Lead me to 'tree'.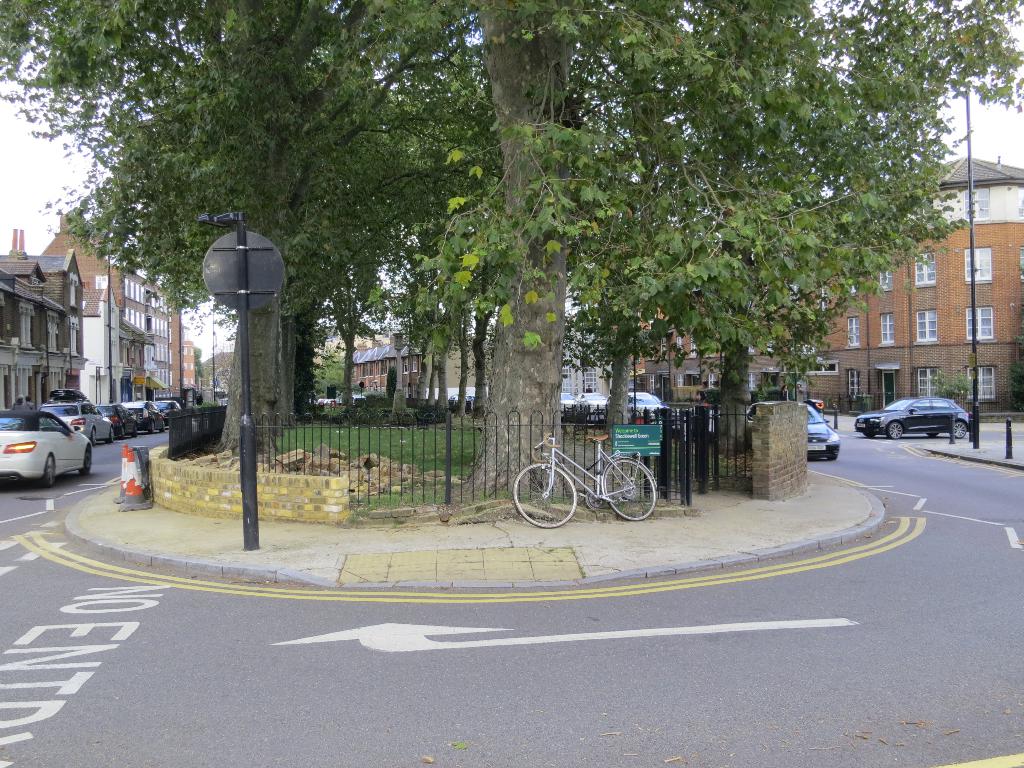
Lead to 0/0/353/447.
